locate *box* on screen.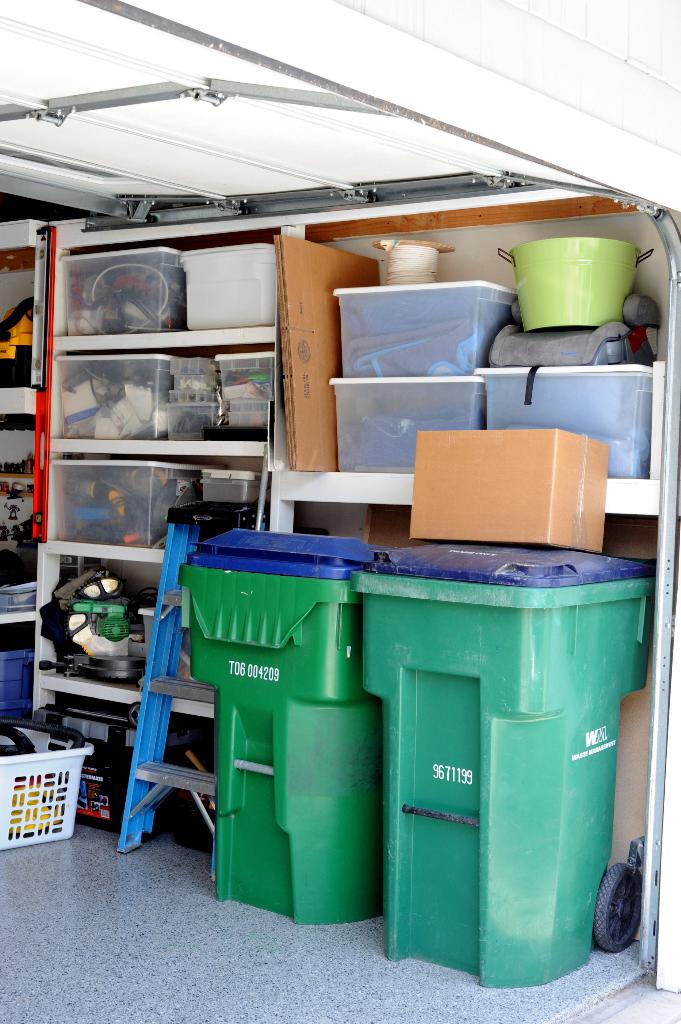
On screen at x1=214, y1=348, x2=288, y2=402.
